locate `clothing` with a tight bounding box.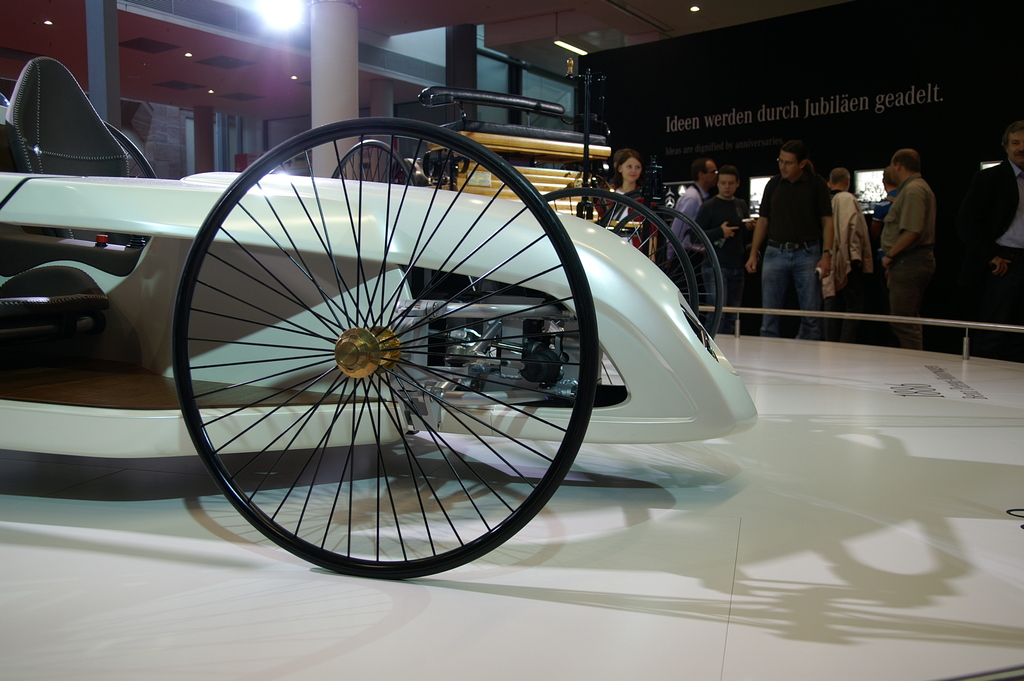
612 186 660 245.
